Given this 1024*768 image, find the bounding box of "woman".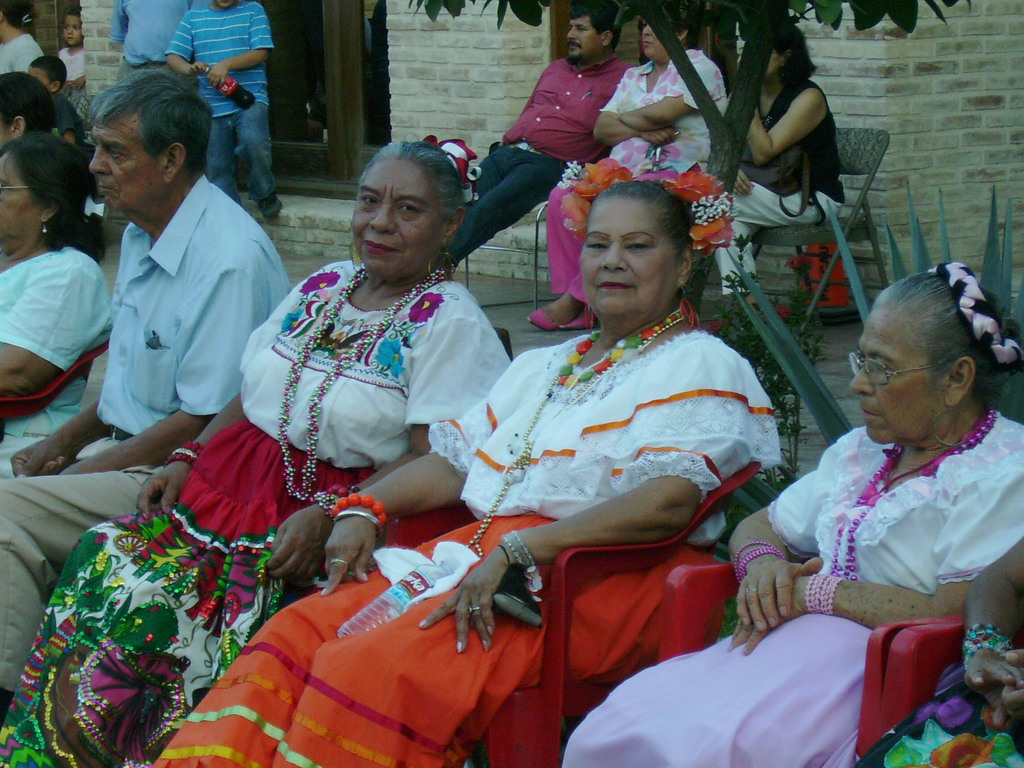
<region>0, 130, 120, 482</region>.
